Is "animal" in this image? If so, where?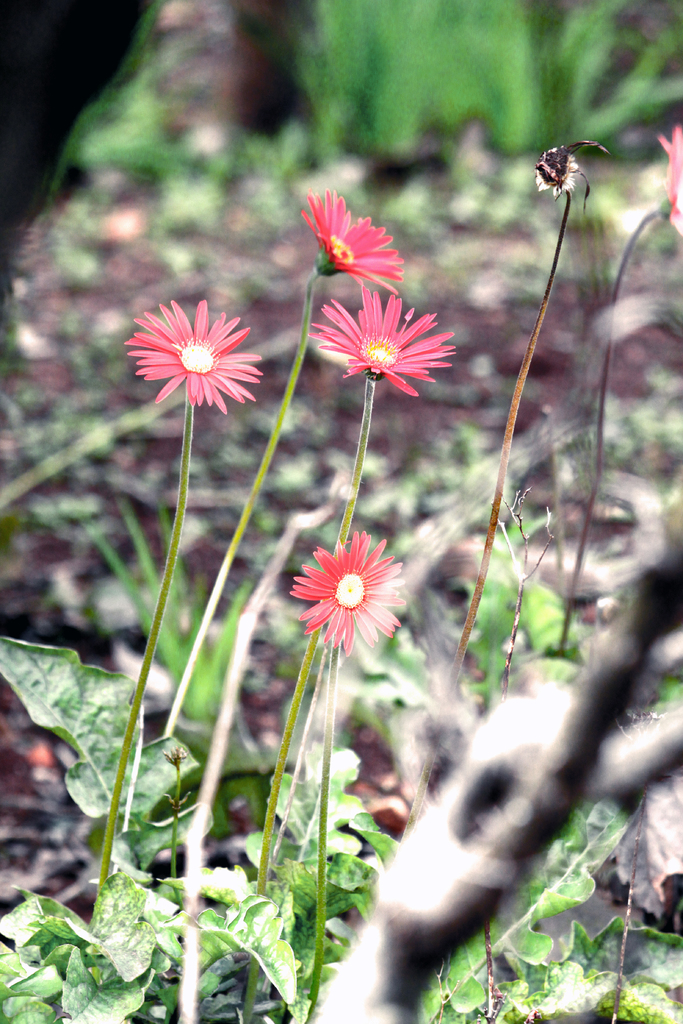
Yes, at x1=530, y1=137, x2=613, y2=193.
